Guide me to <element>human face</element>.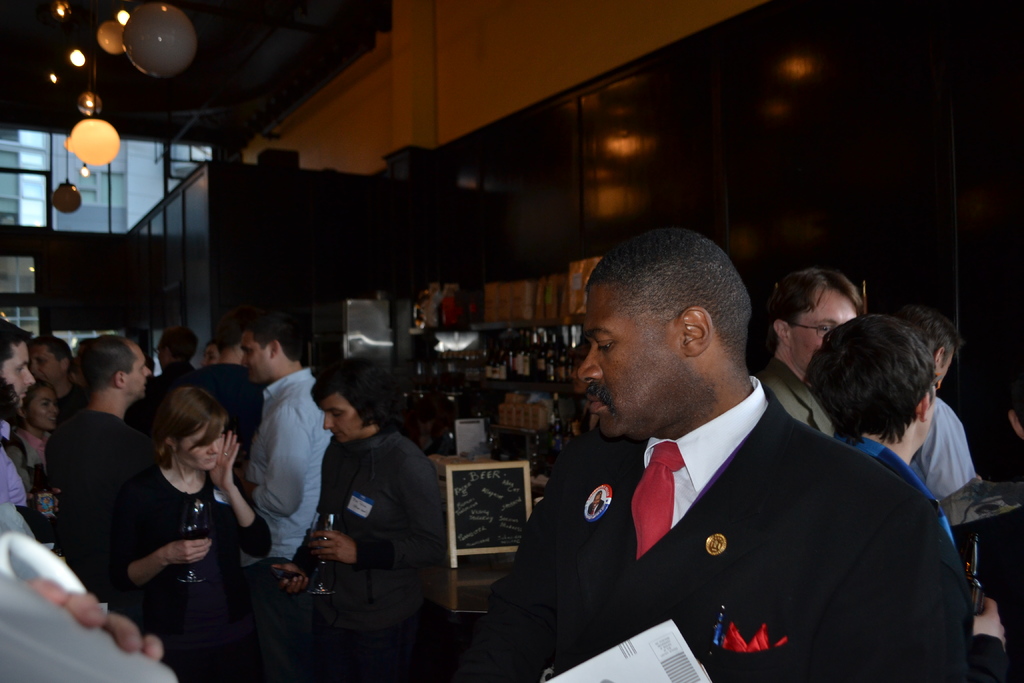
Guidance: pyautogui.locateOnScreen(243, 333, 273, 382).
